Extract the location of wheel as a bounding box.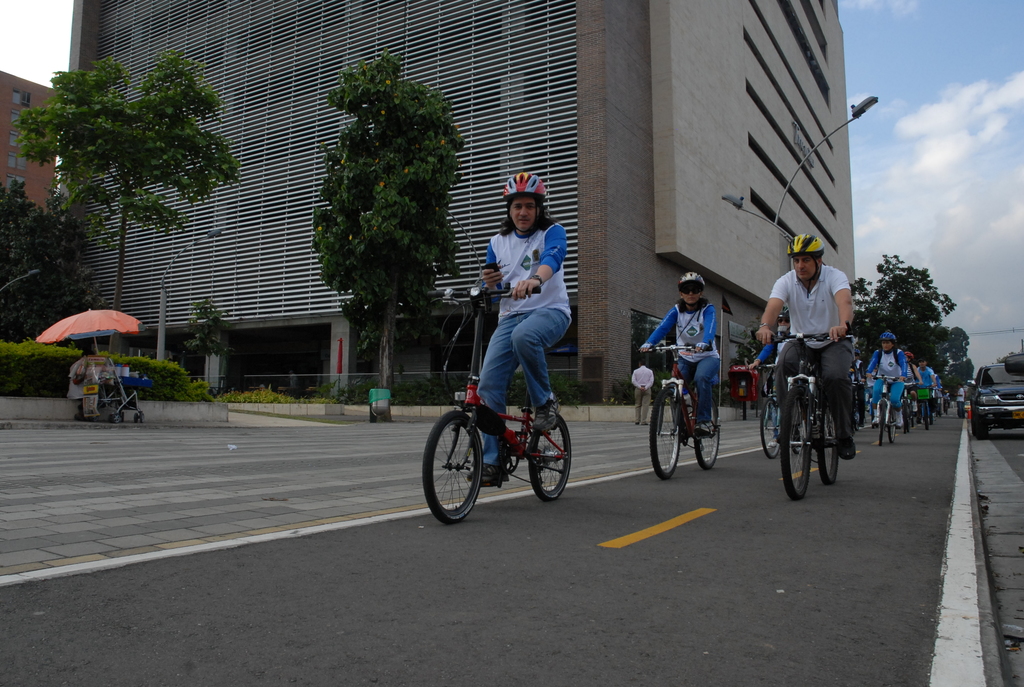
(816, 402, 840, 484).
